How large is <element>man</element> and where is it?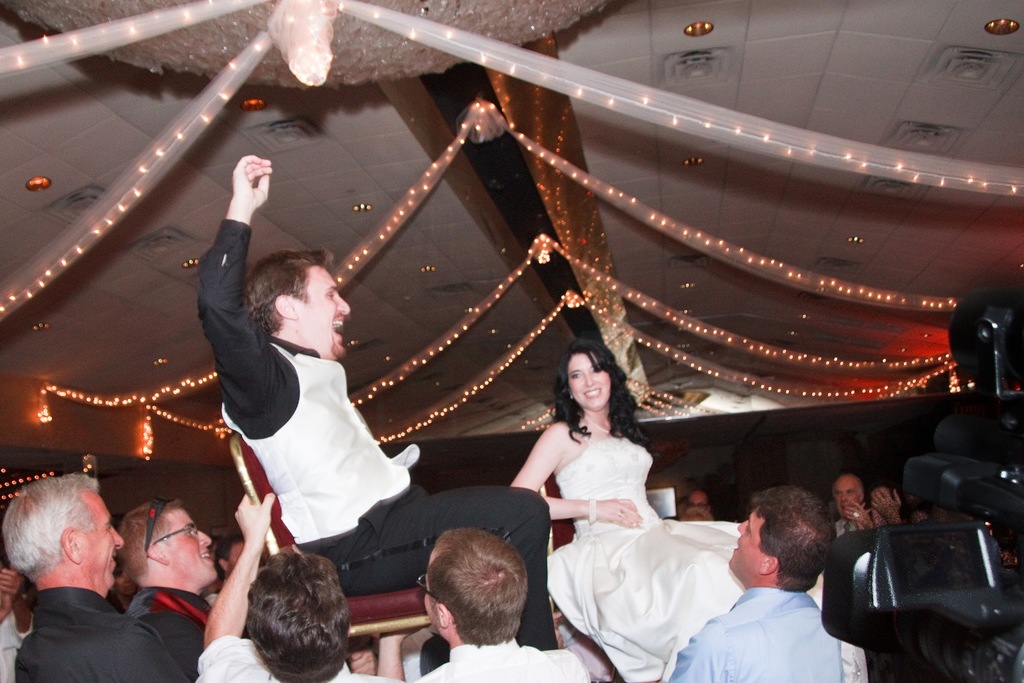
Bounding box: {"x1": 670, "y1": 484, "x2": 848, "y2": 682}.
